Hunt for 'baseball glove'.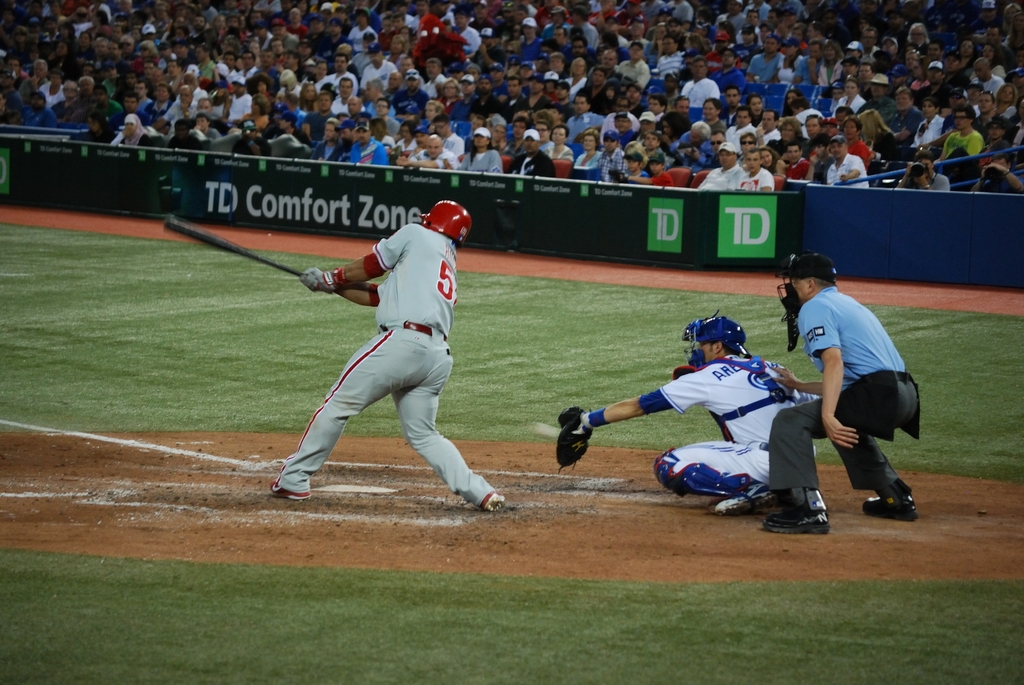
Hunted down at left=310, top=267, right=342, bottom=293.
